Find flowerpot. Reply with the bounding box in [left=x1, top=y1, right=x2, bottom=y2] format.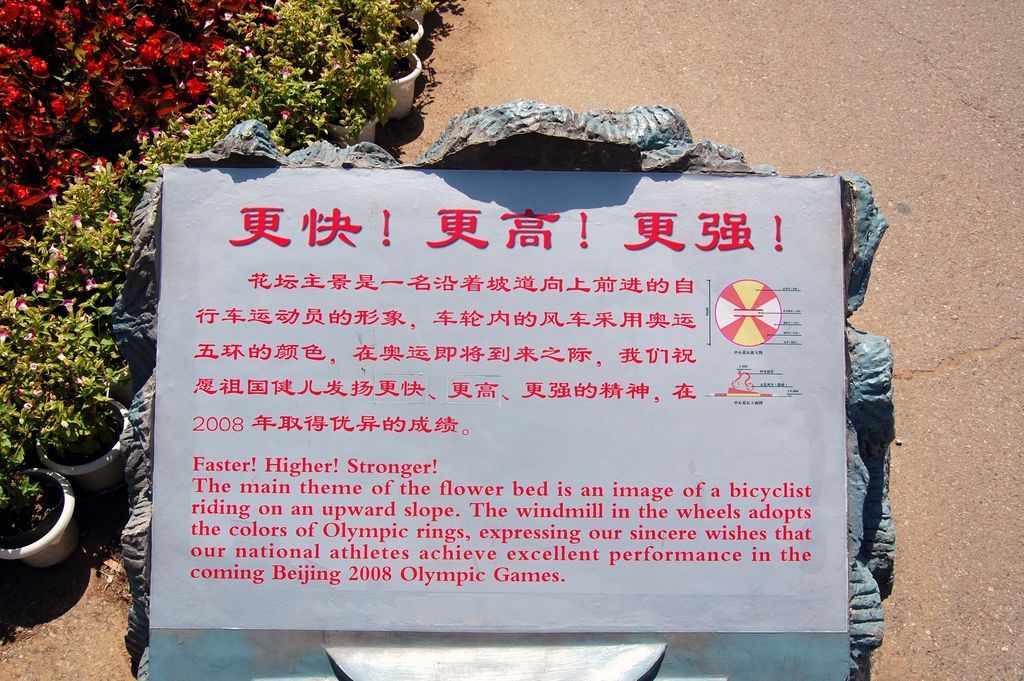
[left=100, top=362, right=134, bottom=404].
